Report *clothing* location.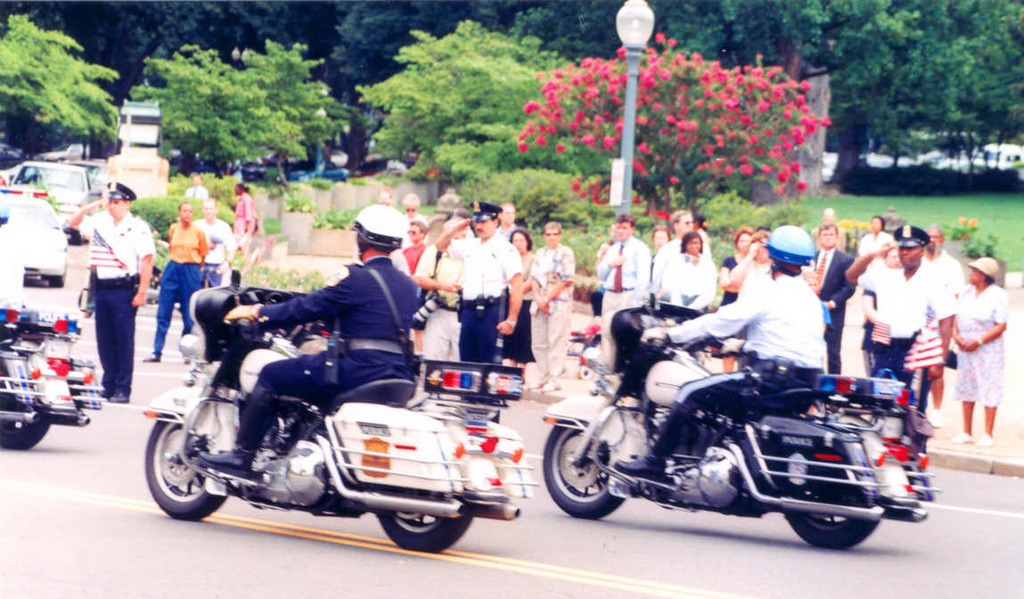
Report: box=[232, 196, 259, 250].
